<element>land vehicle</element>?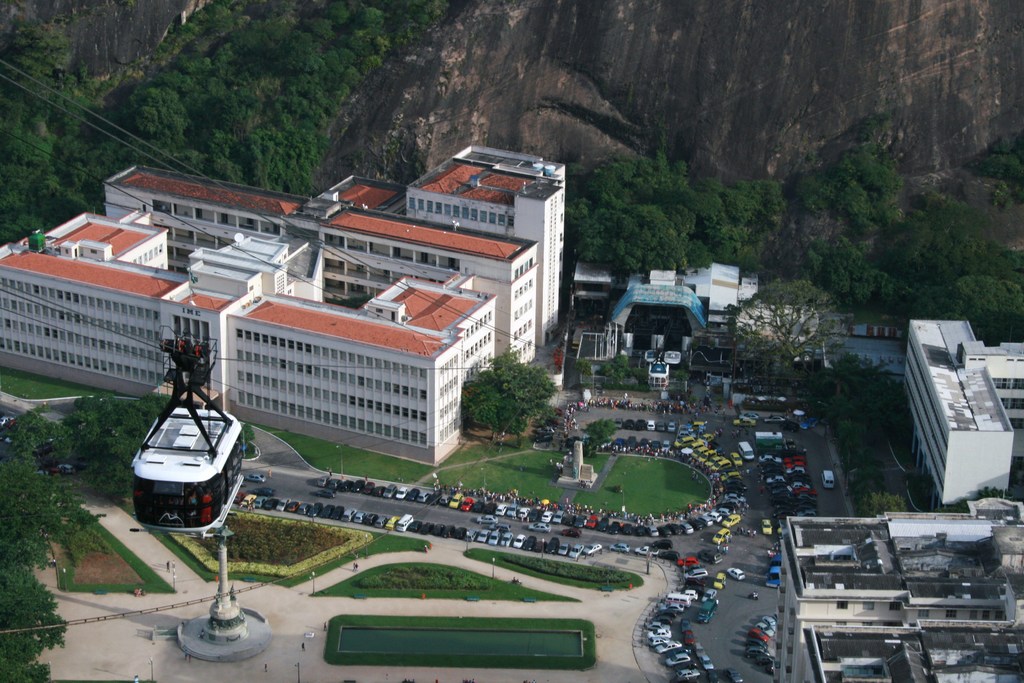
crop(252, 492, 266, 509)
